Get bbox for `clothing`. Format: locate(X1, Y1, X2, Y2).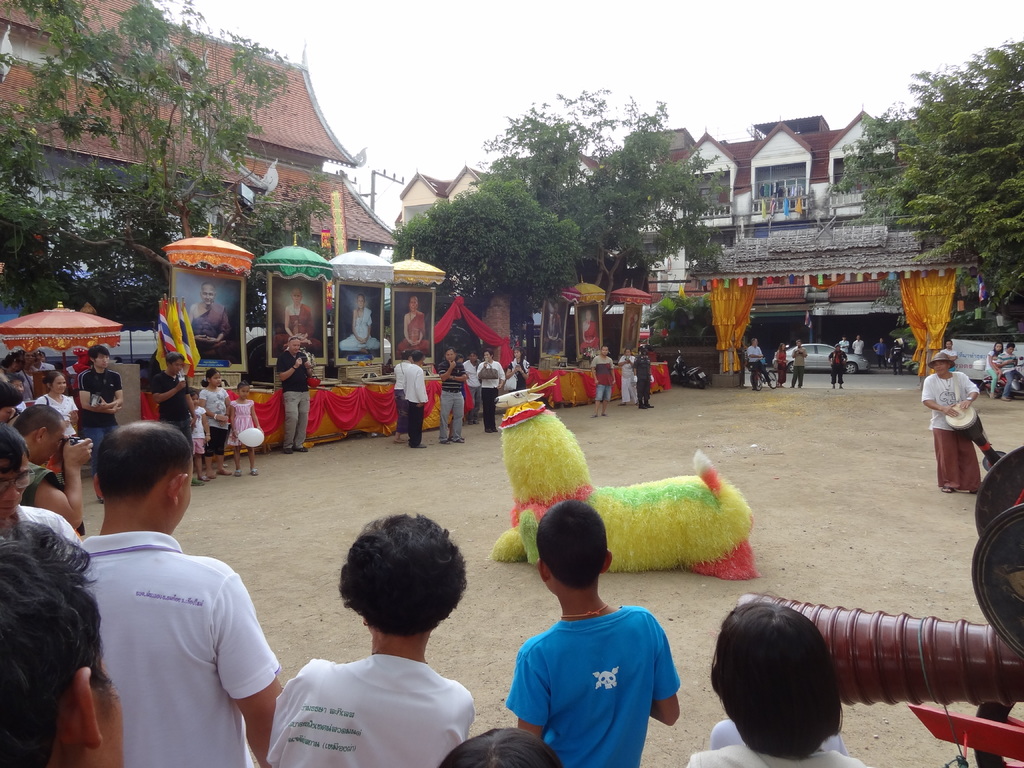
locate(146, 367, 198, 444).
